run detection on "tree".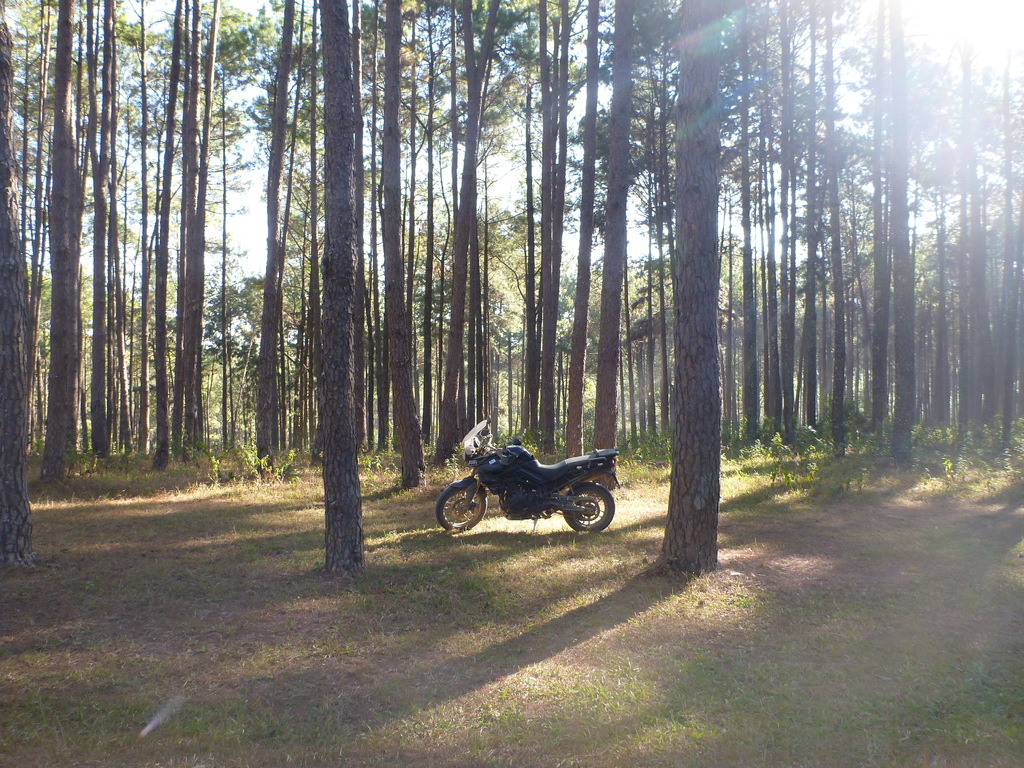
Result: bbox(819, 0, 855, 461).
